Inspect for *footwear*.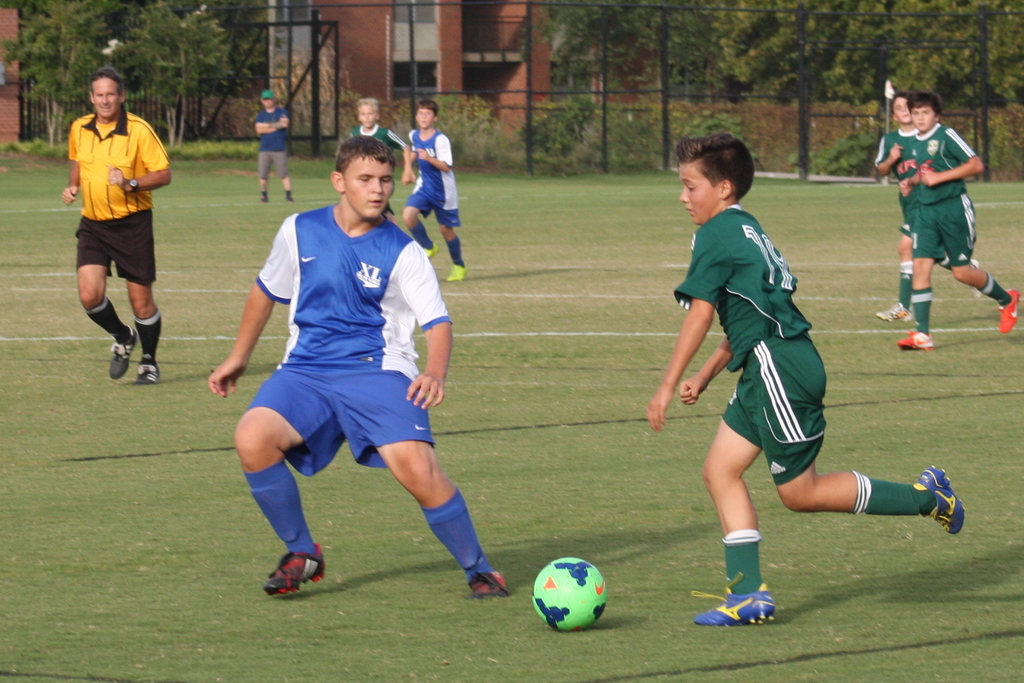
Inspection: select_region(877, 299, 929, 321).
